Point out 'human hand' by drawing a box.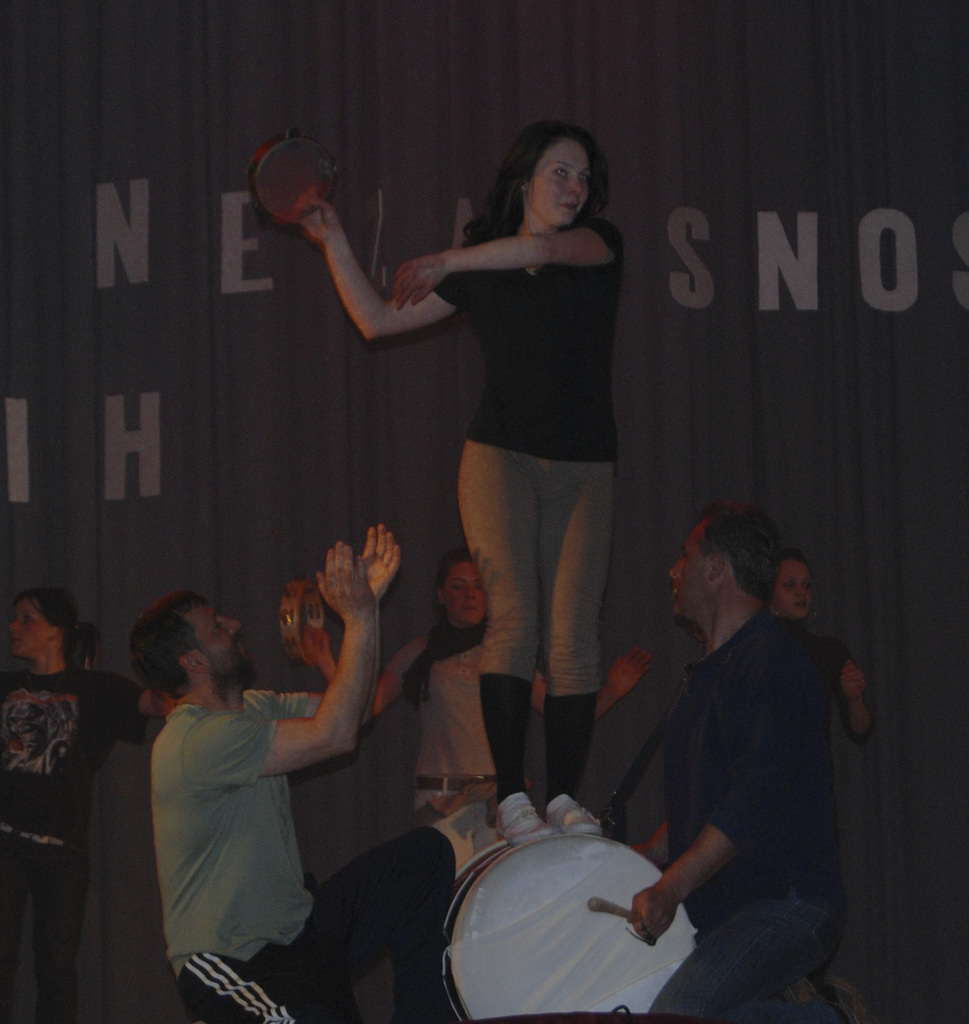
box=[311, 537, 381, 612].
